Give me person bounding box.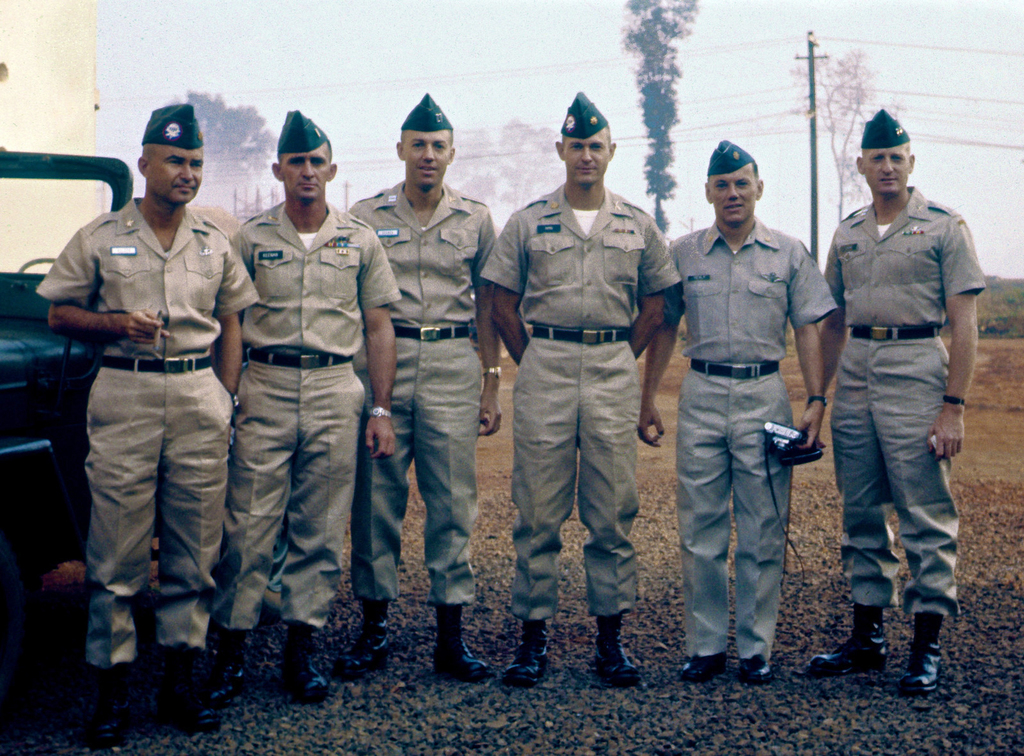
l=215, t=108, r=401, b=700.
